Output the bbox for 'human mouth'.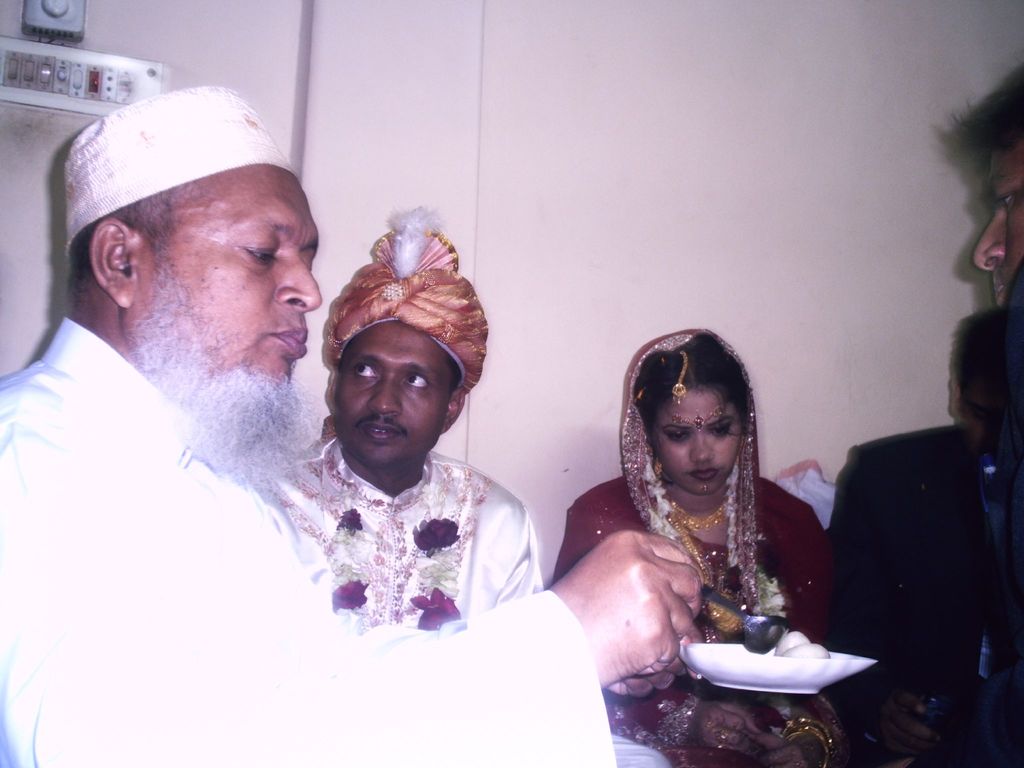
BBox(687, 467, 722, 490).
